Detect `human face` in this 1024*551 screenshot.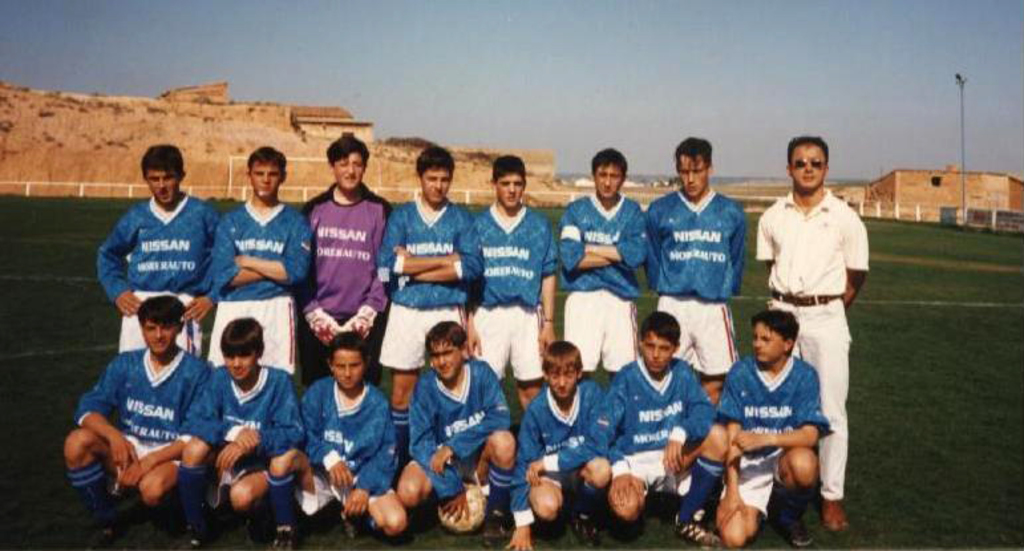
Detection: {"left": 146, "top": 327, "right": 174, "bottom": 353}.
